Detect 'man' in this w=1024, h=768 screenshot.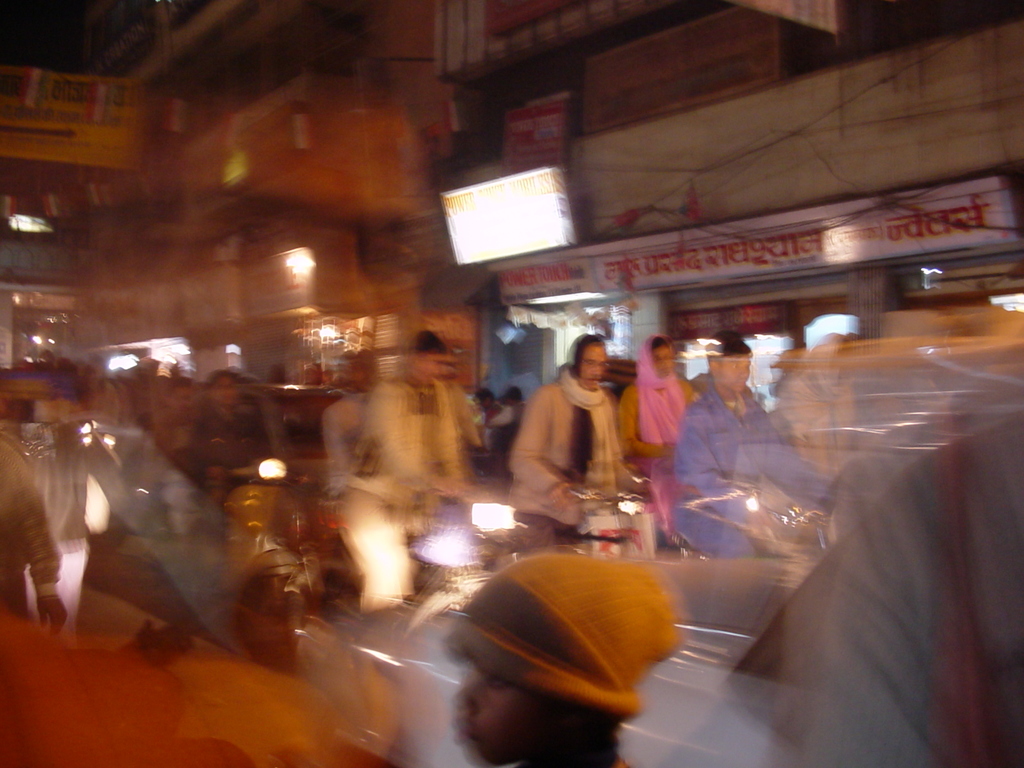
Detection: left=675, top=337, right=842, bottom=553.
